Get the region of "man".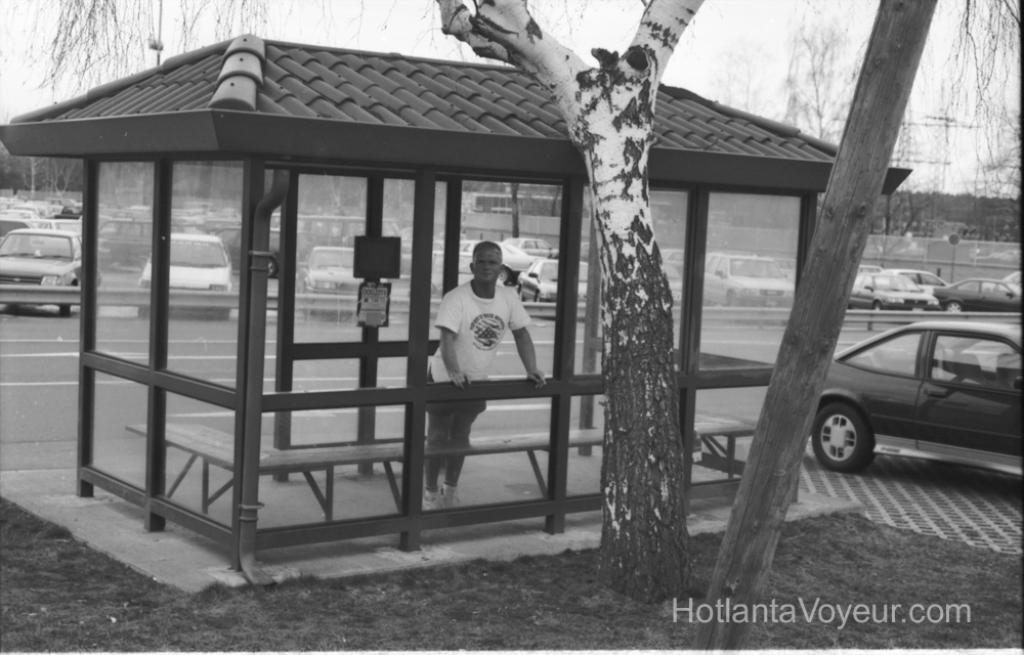
[411, 213, 559, 462].
